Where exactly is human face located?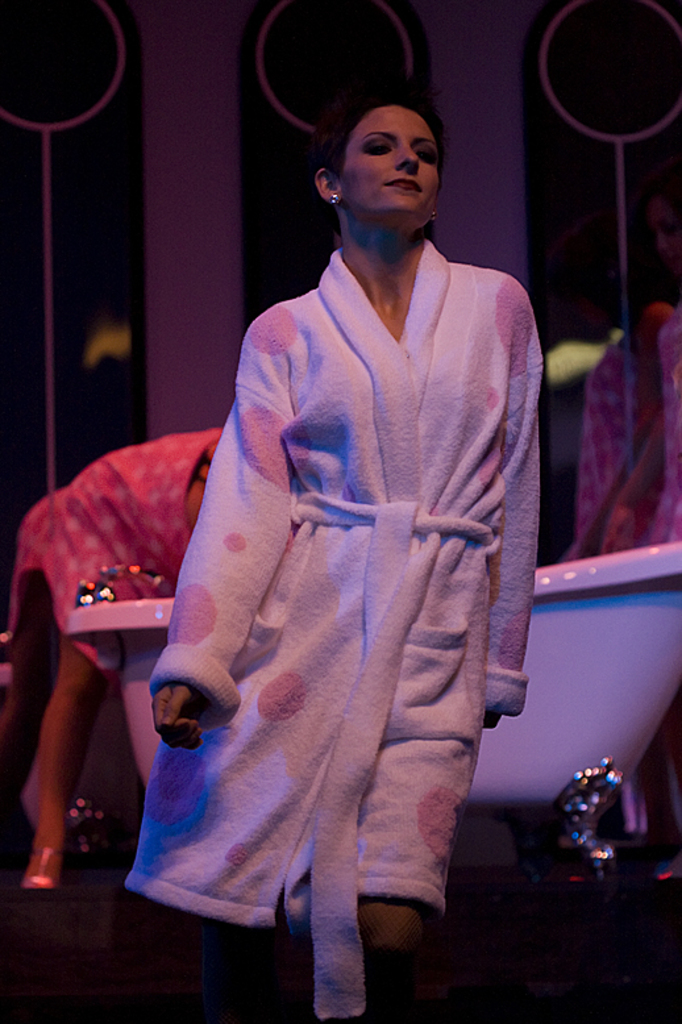
Its bounding box is (x1=342, y1=107, x2=440, y2=211).
